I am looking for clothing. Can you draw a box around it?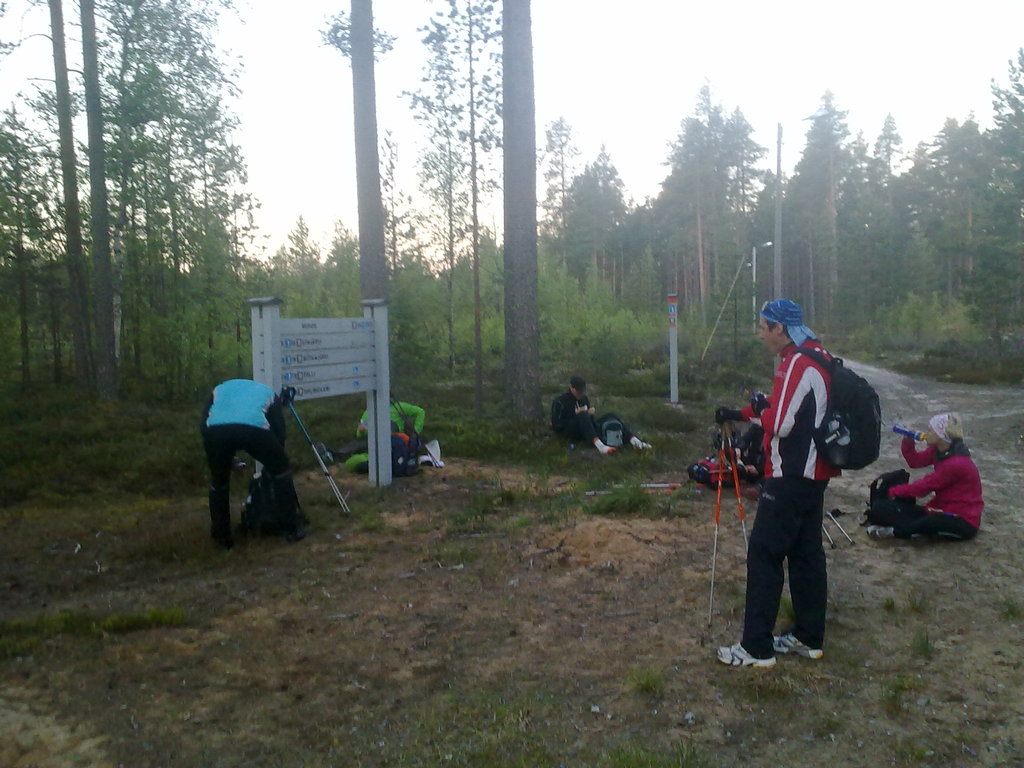
Sure, the bounding box is rect(552, 388, 636, 442).
